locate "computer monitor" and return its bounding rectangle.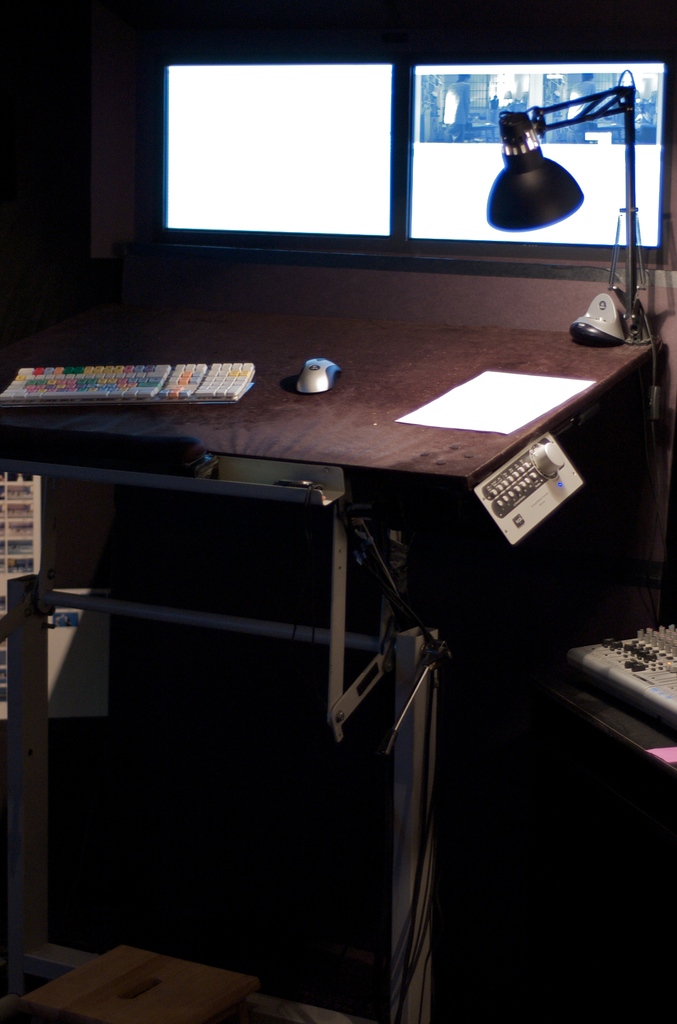
box(405, 51, 671, 250).
